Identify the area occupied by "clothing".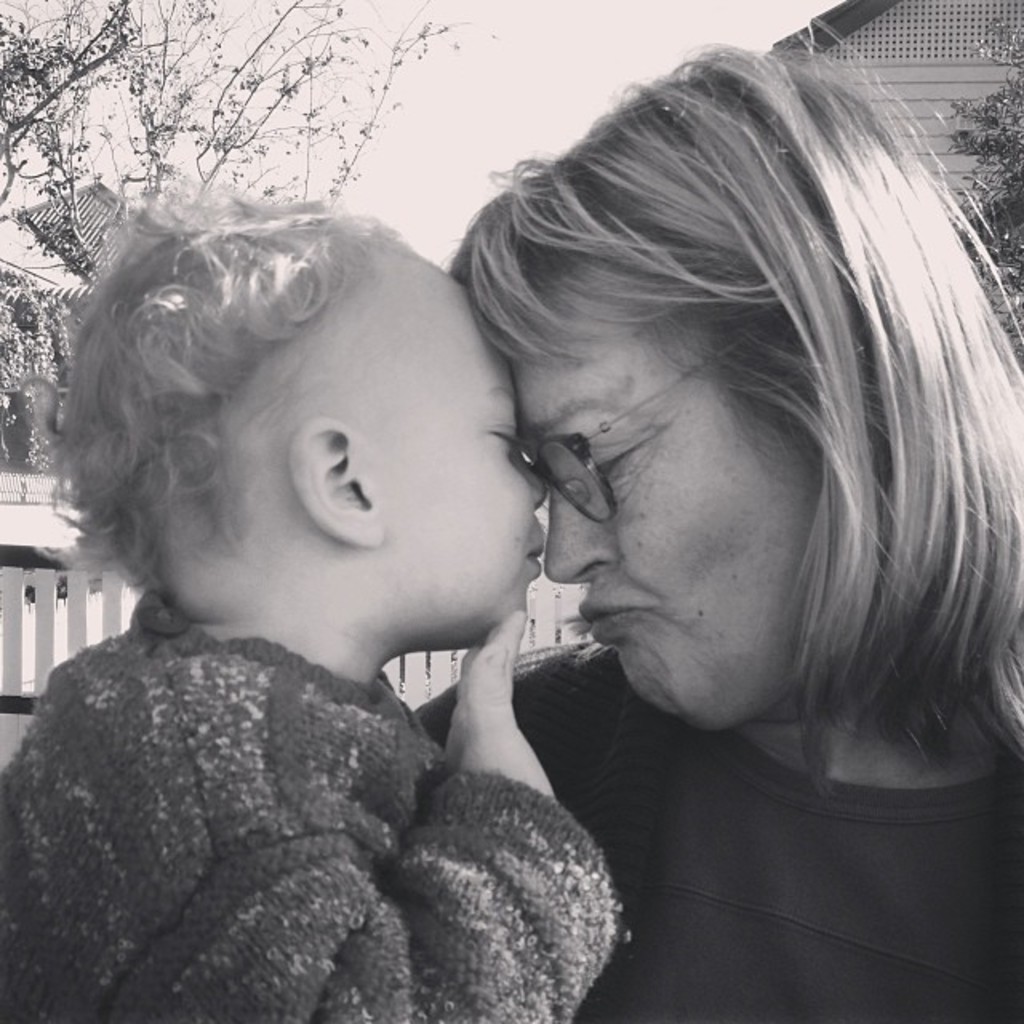
Area: bbox=[406, 638, 1022, 1022].
